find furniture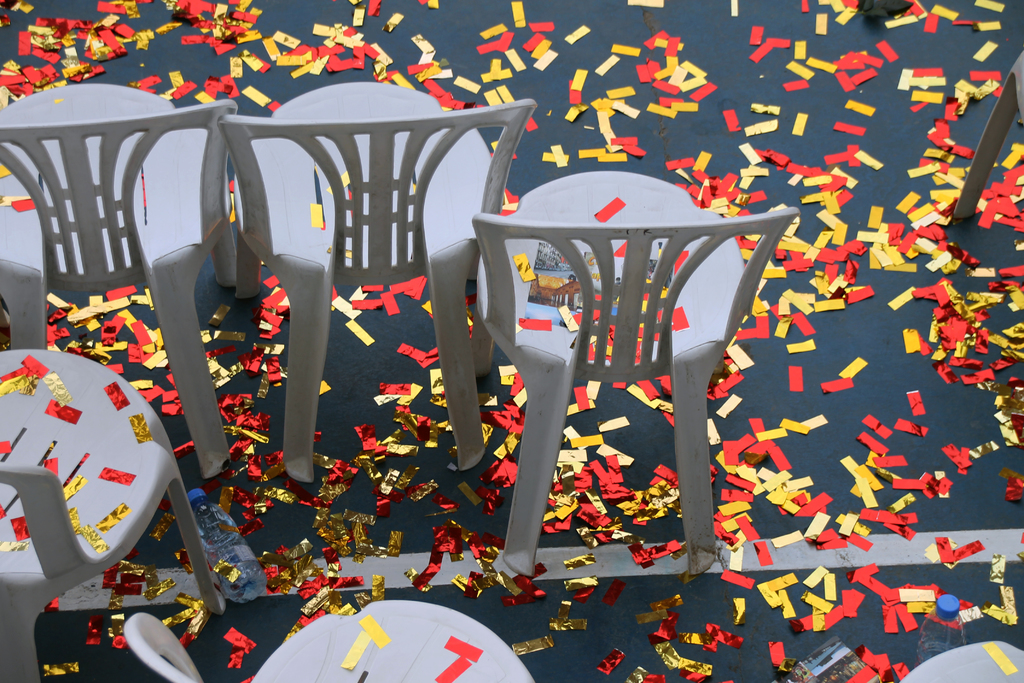
locate(0, 346, 225, 682)
